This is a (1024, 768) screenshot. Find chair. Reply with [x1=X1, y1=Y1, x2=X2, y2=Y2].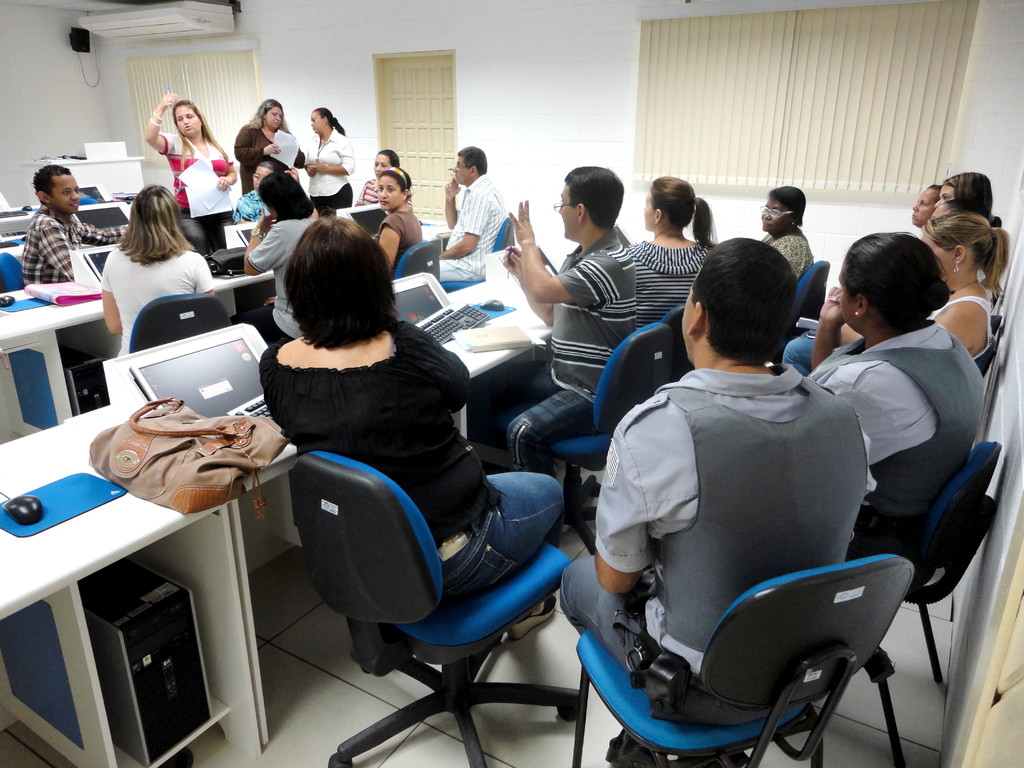
[x1=79, y1=193, x2=96, y2=206].
